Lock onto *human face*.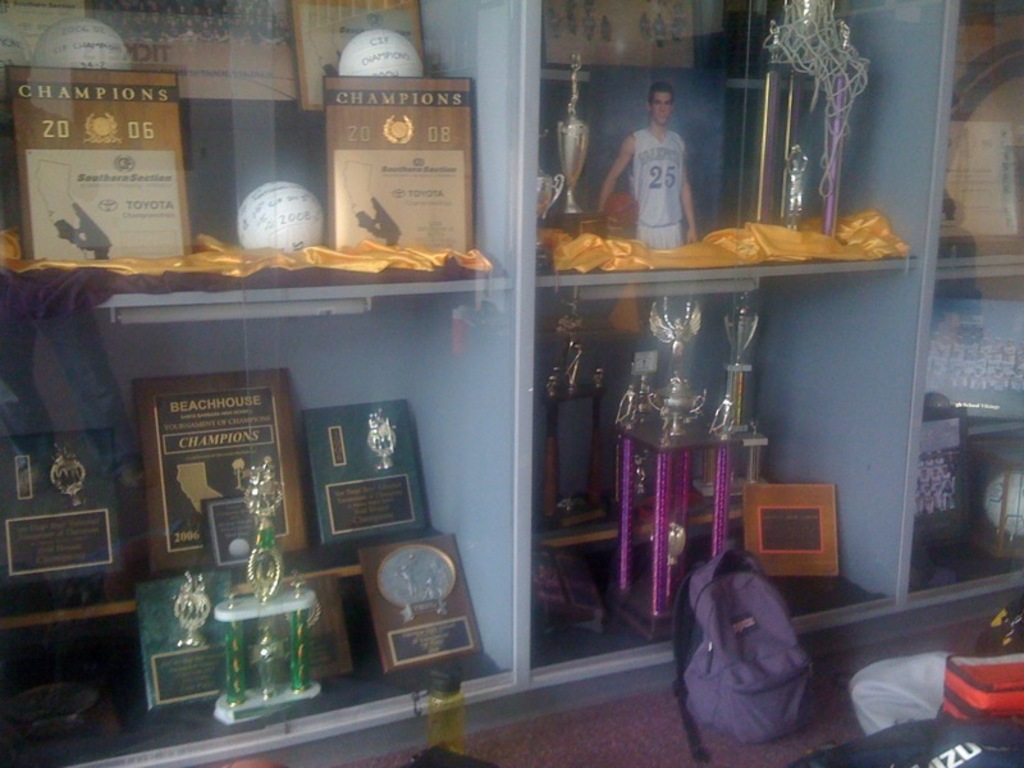
Locked: x1=650, y1=91, x2=672, y2=125.
